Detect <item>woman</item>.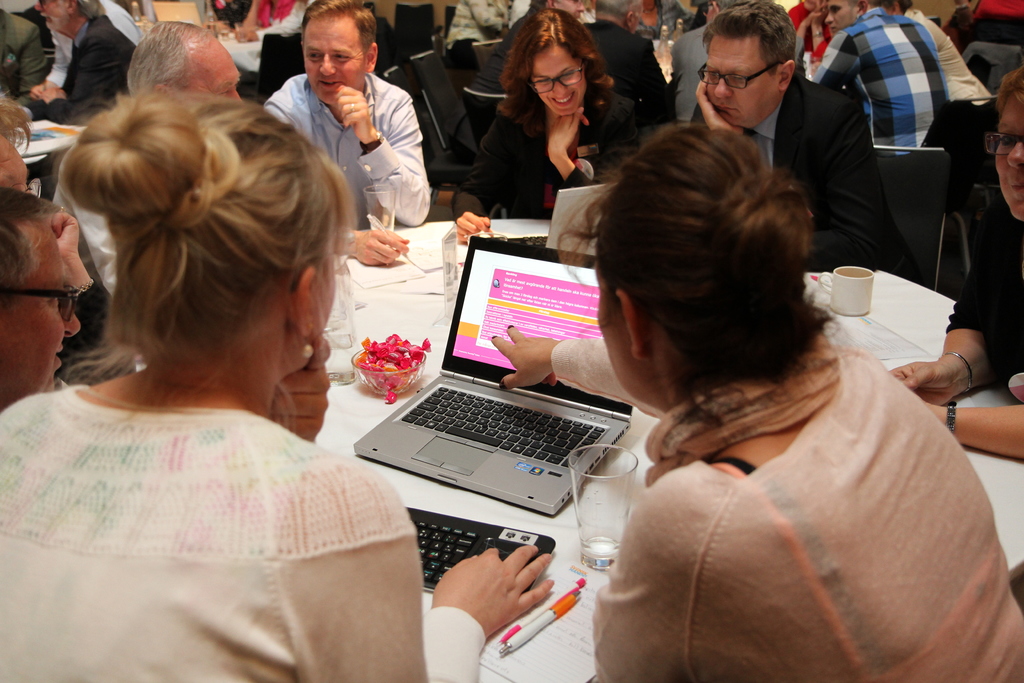
Detected at box=[439, 20, 632, 236].
